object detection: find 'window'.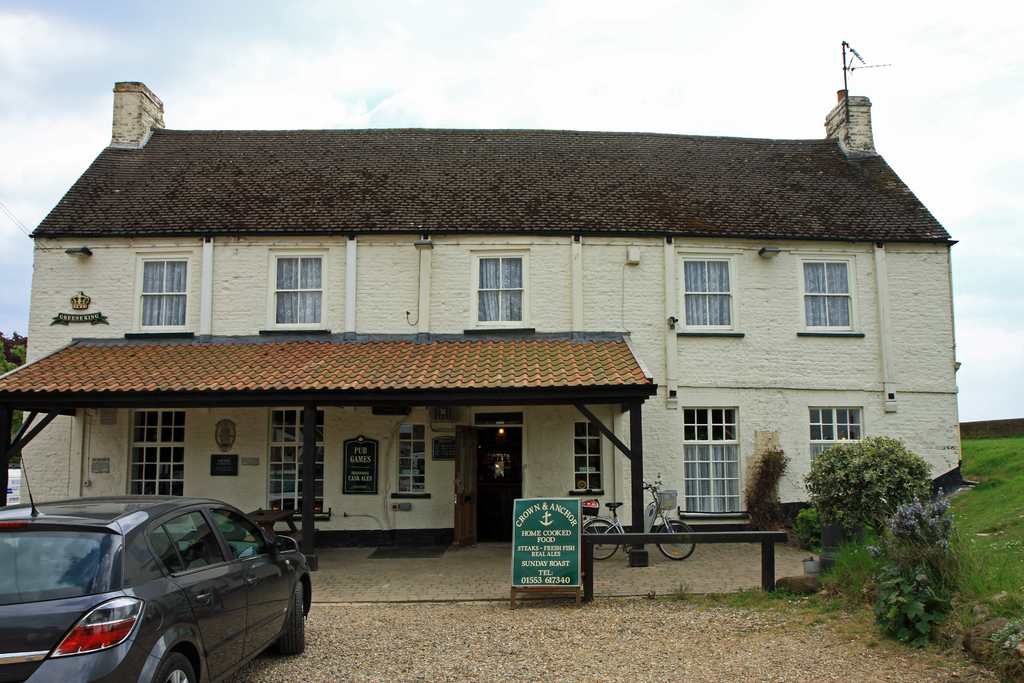
BBox(803, 400, 867, 488).
